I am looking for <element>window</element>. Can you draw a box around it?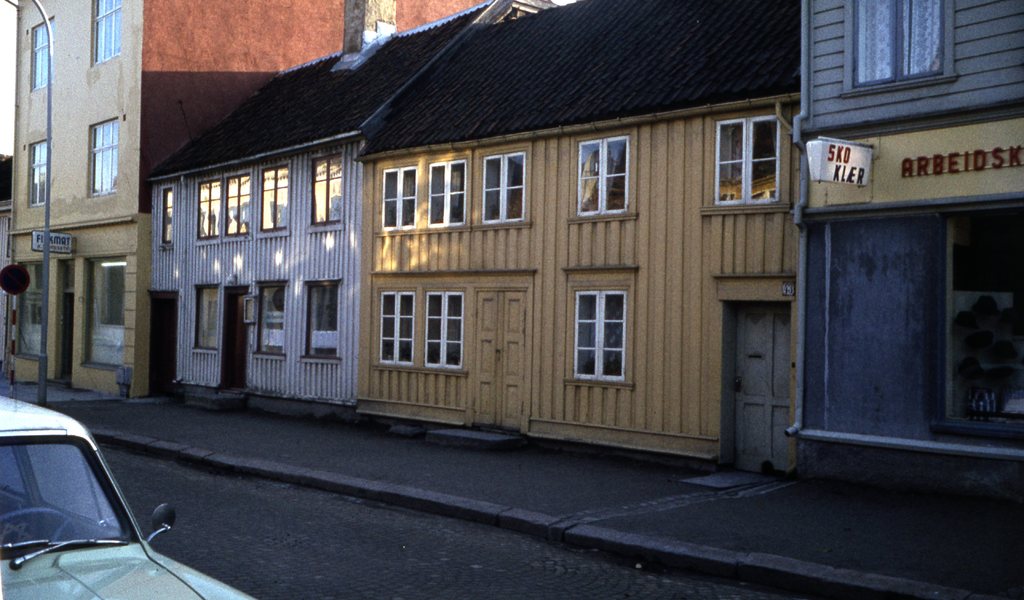
Sure, the bounding box is (224,174,254,233).
